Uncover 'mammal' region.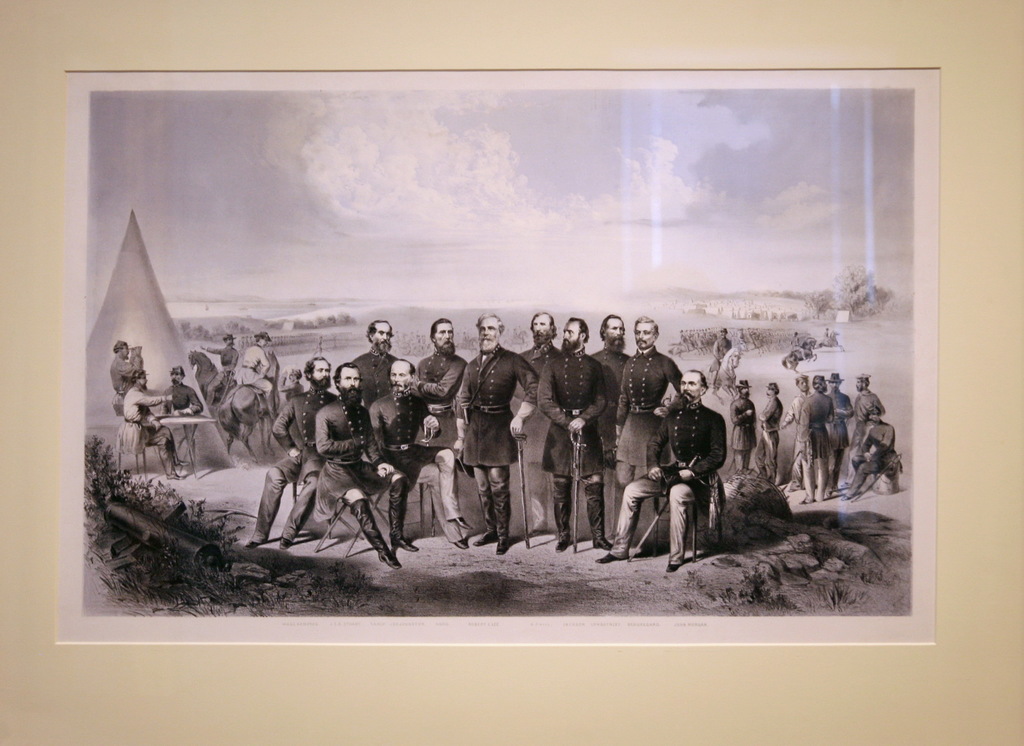
Uncovered: rect(851, 418, 911, 501).
